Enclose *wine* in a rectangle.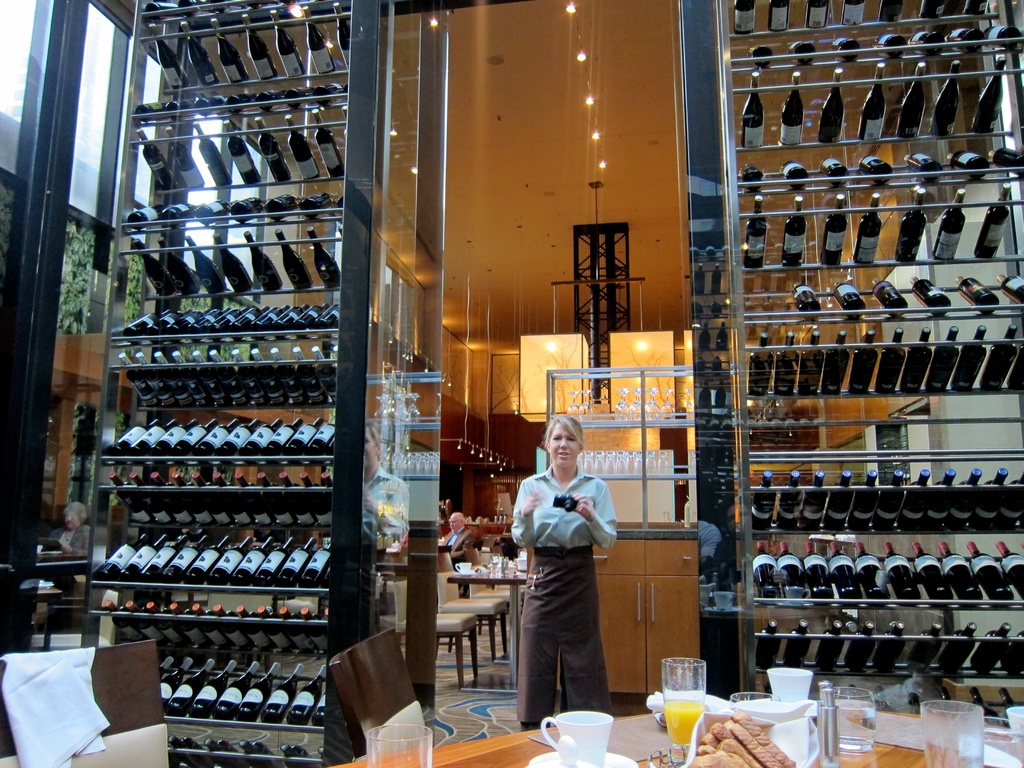
l=804, t=0, r=826, b=28.
